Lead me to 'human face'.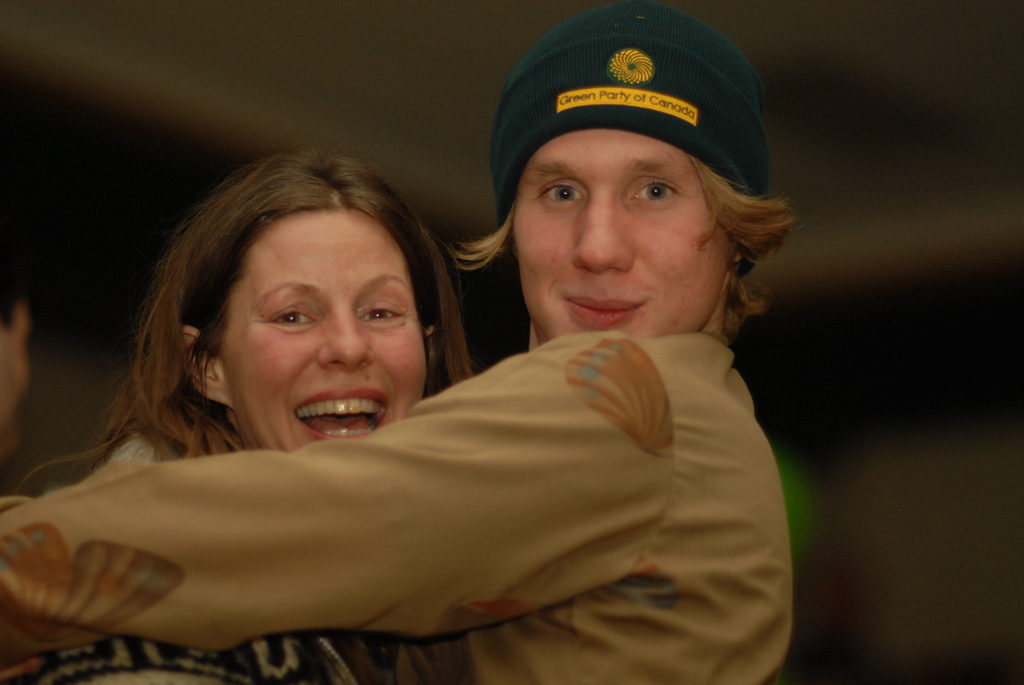
Lead to <region>217, 209, 426, 451</region>.
